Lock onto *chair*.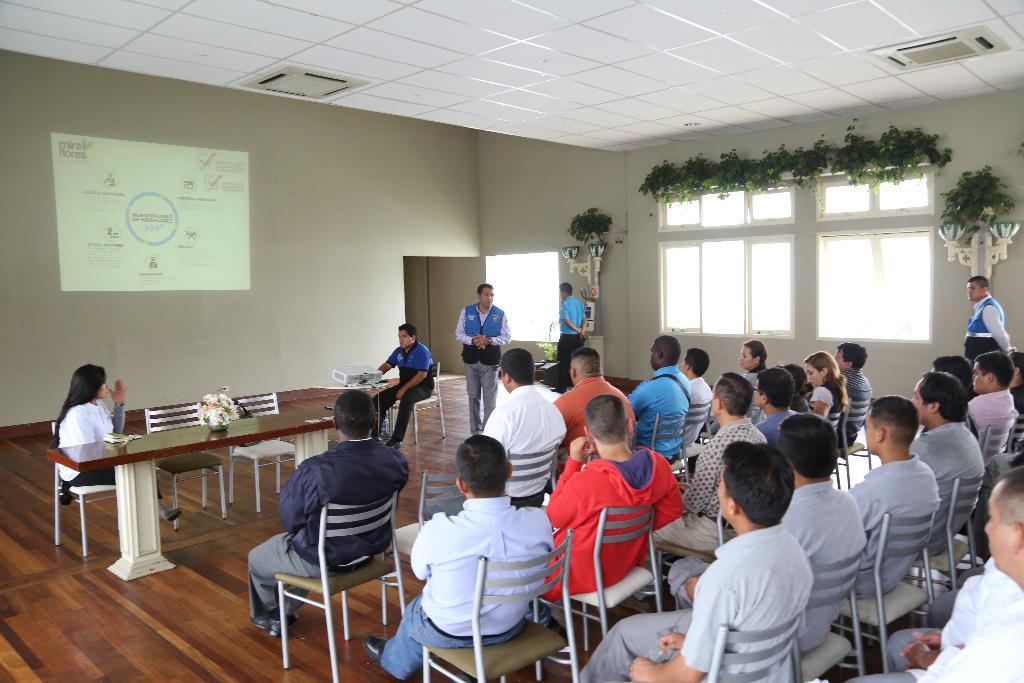
Locked: <region>1005, 416, 1023, 478</region>.
